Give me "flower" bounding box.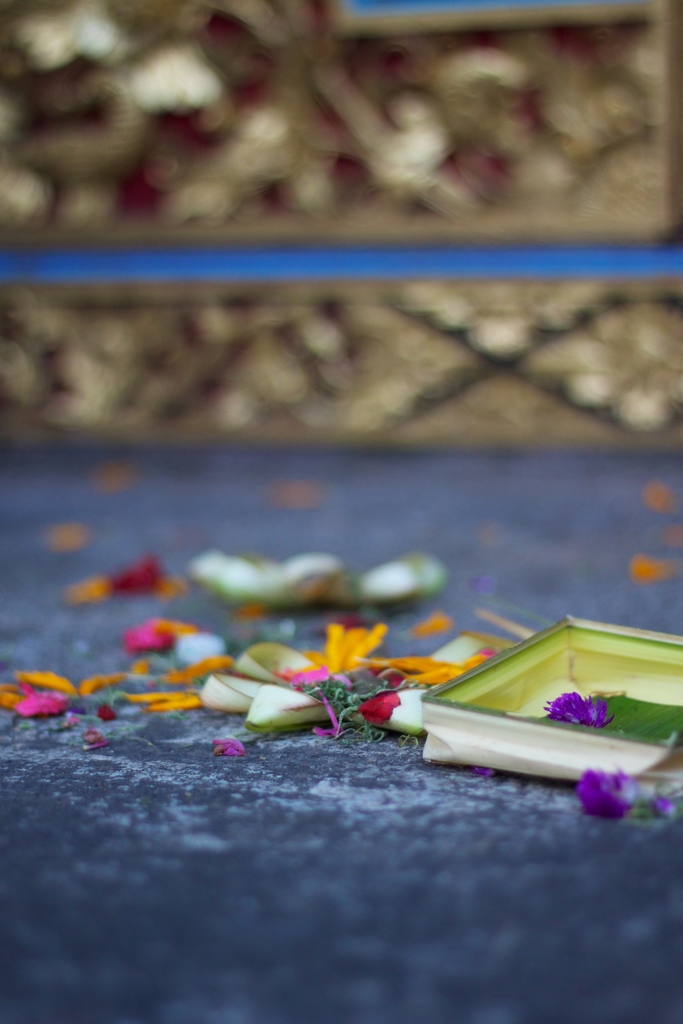
x1=630 y1=557 x2=666 y2=589.
